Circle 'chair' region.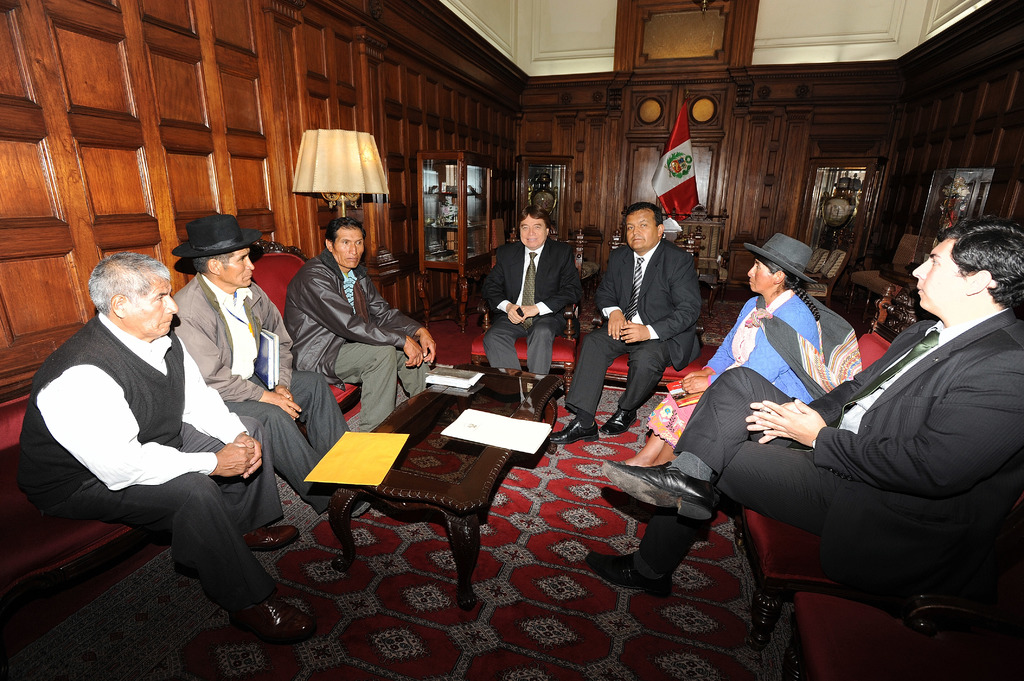
Region: 465,226,584,403.
